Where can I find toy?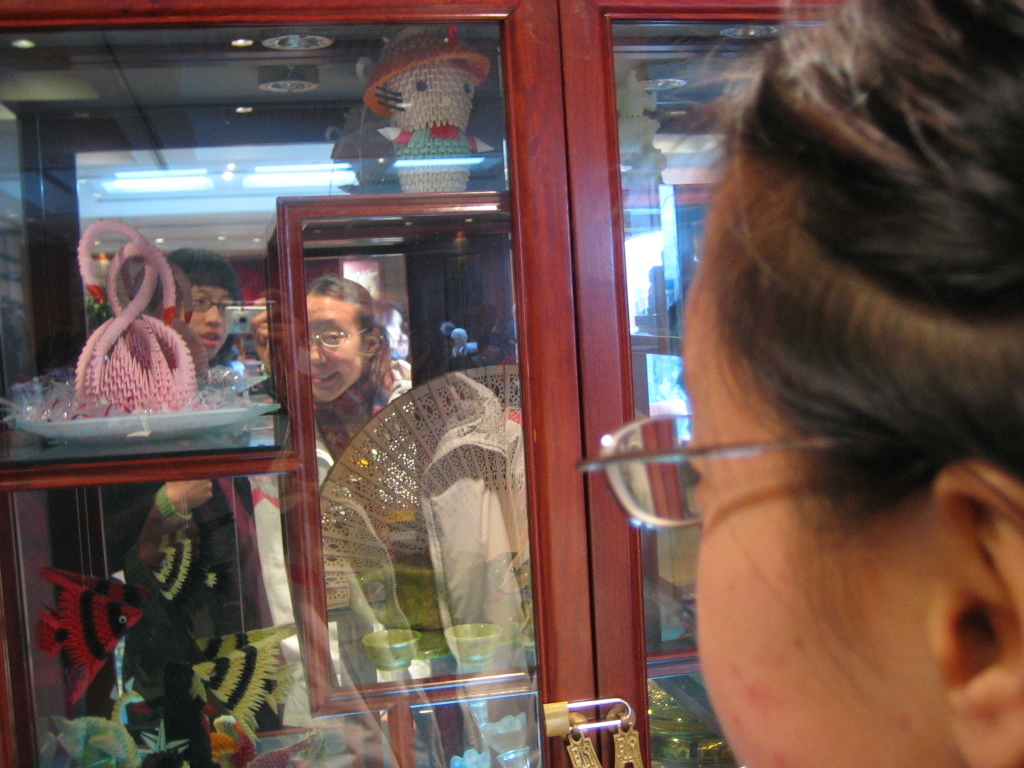
You can find it at <bbox>155, 703, 312, 767</bbox>.
